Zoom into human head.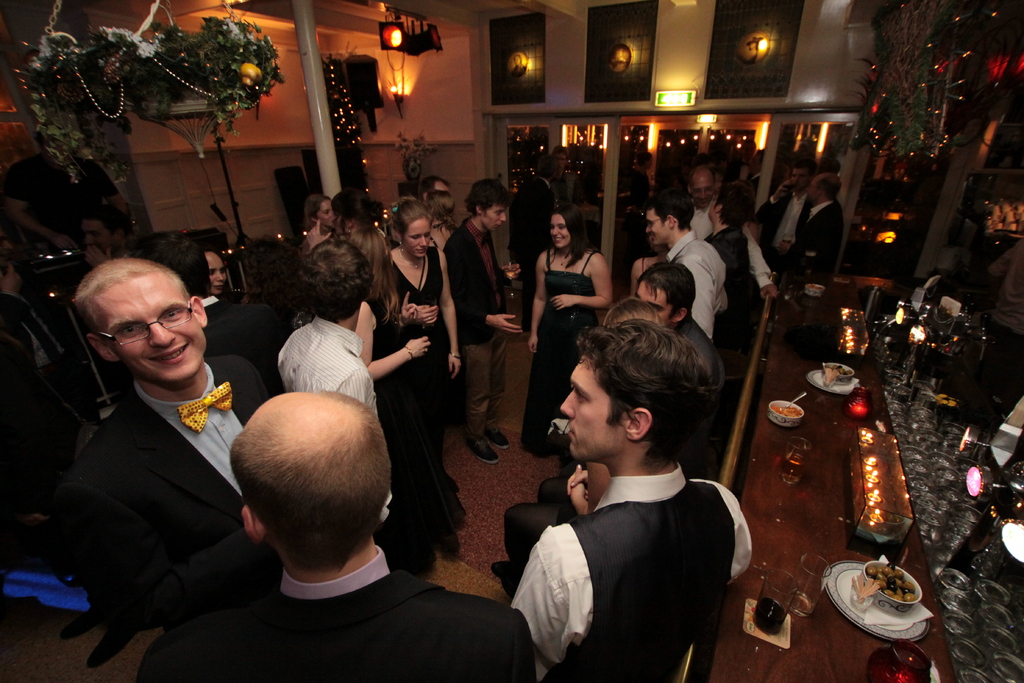
Zoom target: <box>639,187,694,245</box>.
